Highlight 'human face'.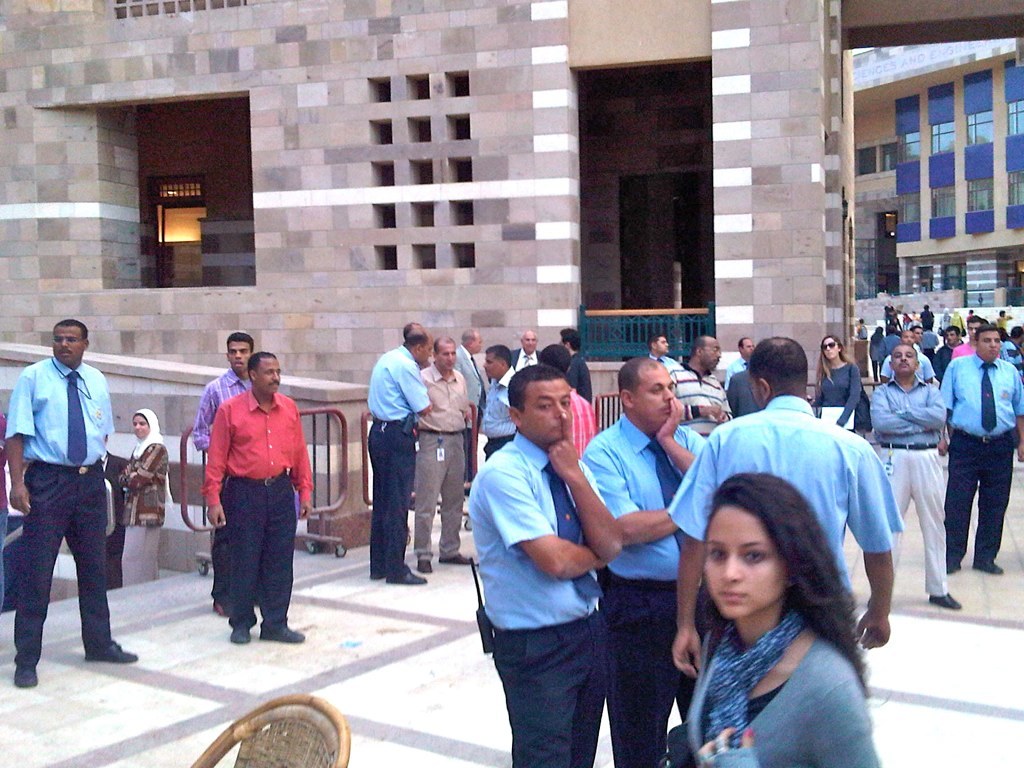
Highlighted region: <box>464,325,480,354</box>.
